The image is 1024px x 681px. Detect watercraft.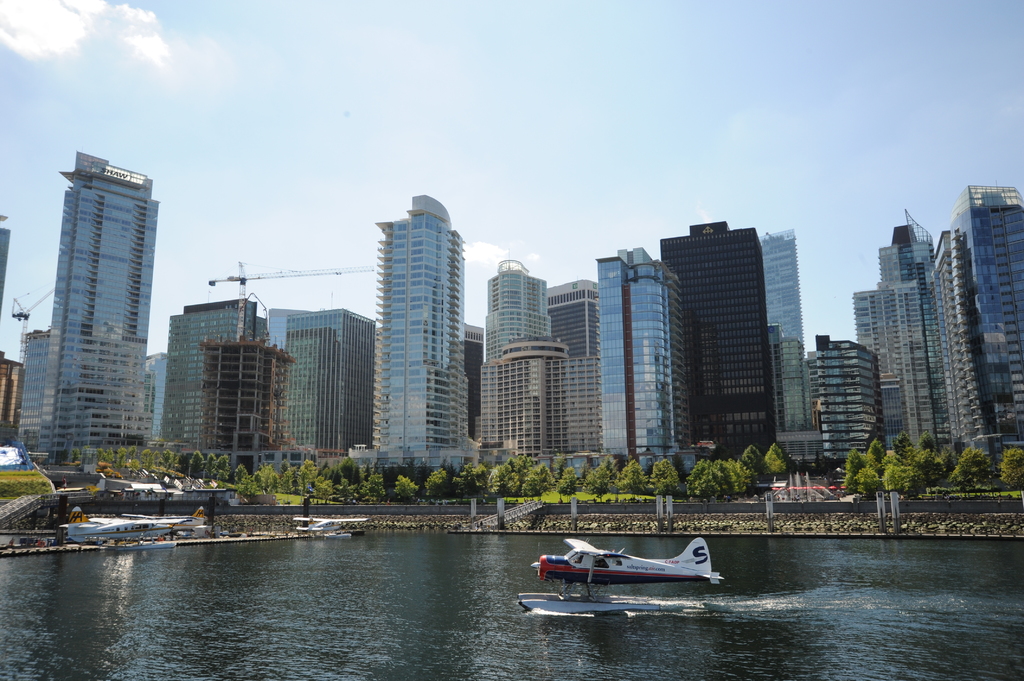
Detection: {"left": 515, "top": 583, "right": 713, "bottom": 613}.
